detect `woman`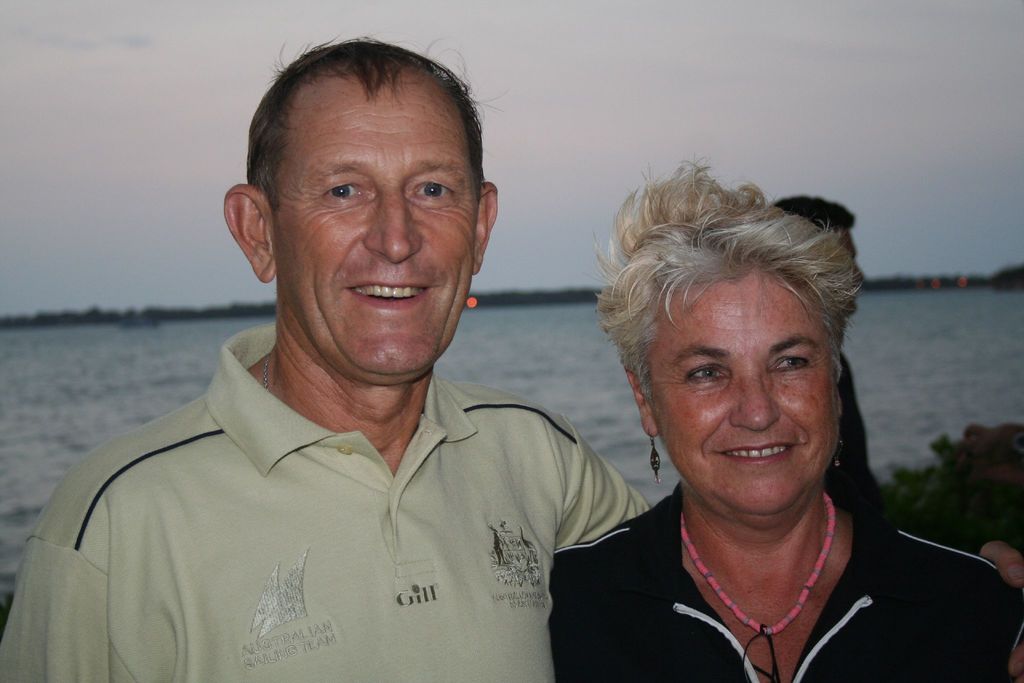
locate(517, 188, 947, 682)
